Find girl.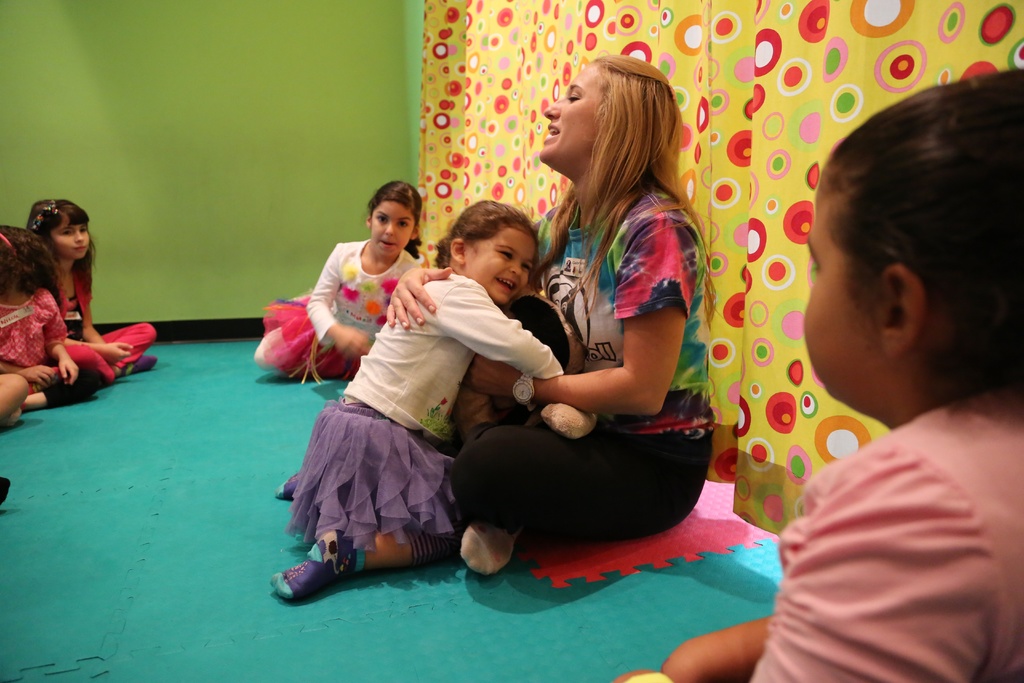
bbox(612, 71, 1023, 682).
